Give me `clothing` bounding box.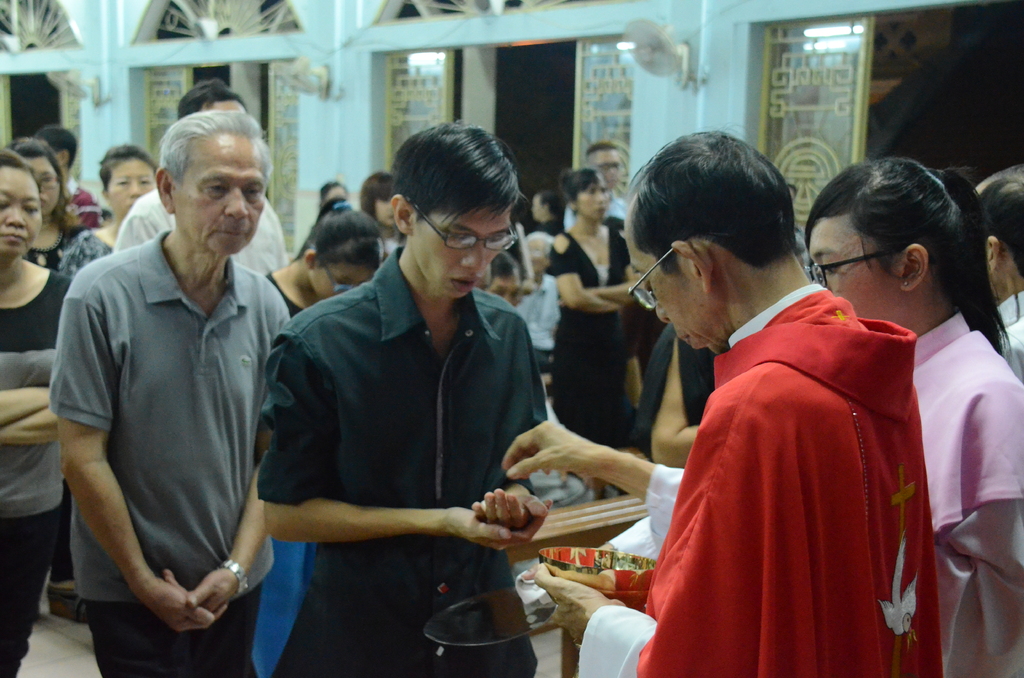
<bbox>27, 232, 116, 268</bbox>.
